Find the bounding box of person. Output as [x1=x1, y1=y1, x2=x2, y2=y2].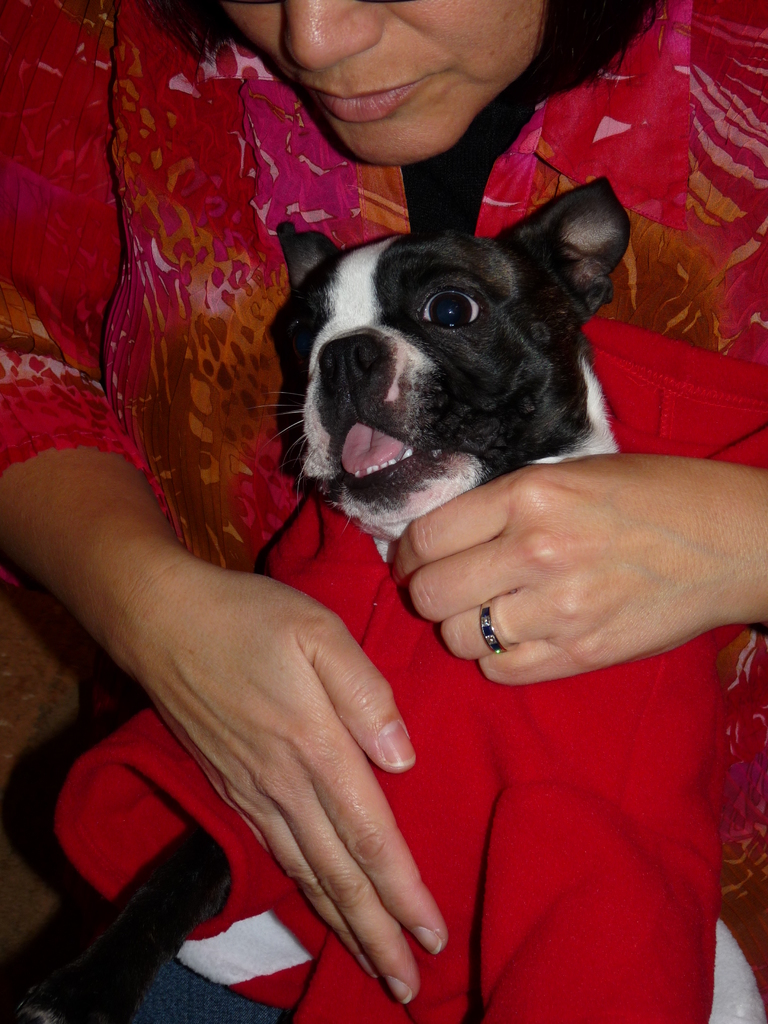
[x1=0, y1=0, x2=767, y2=1004].
